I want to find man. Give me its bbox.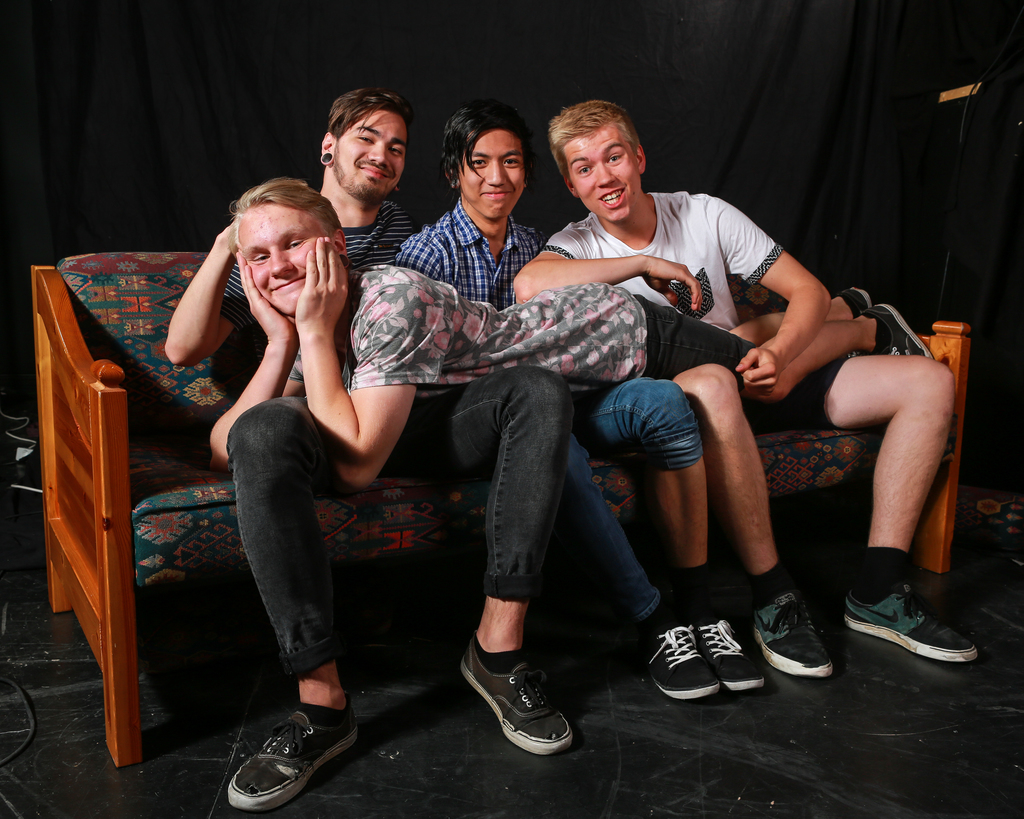
l=395, t=100, r=763, b=703.
